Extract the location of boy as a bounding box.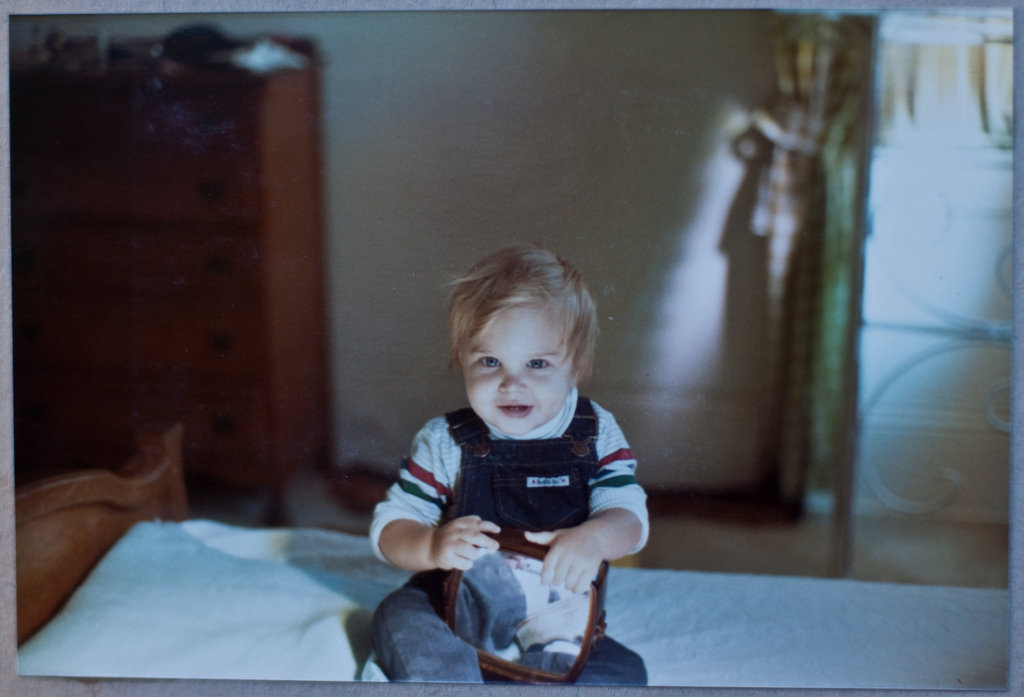
372/247/656/679.
